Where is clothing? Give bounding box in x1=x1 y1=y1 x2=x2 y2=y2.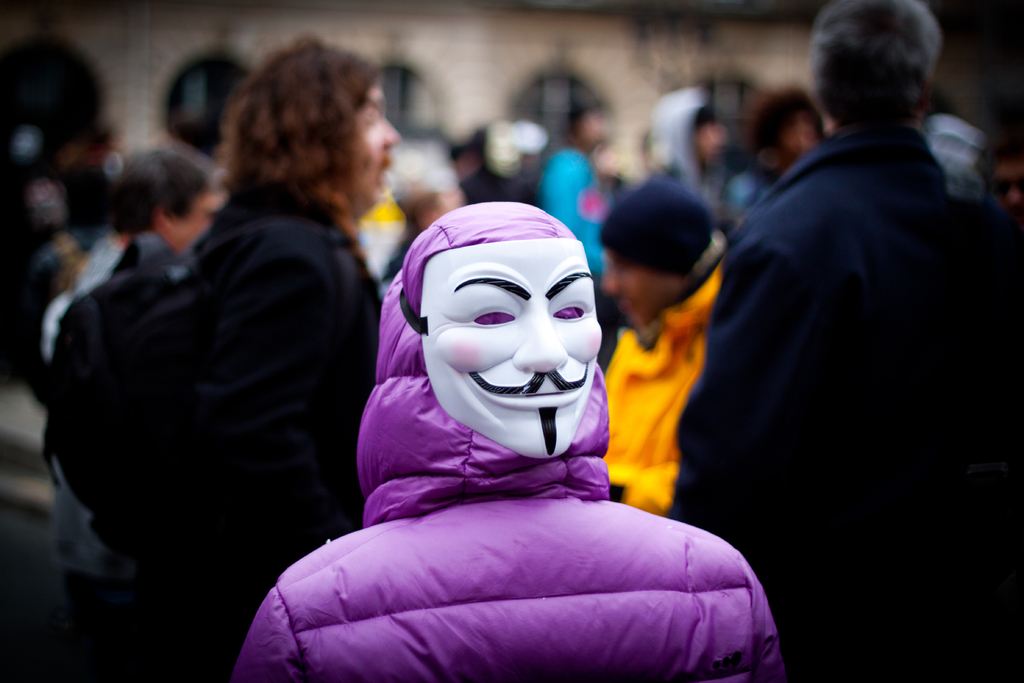
x1=207 y1=230 x2=784 y2=682.
